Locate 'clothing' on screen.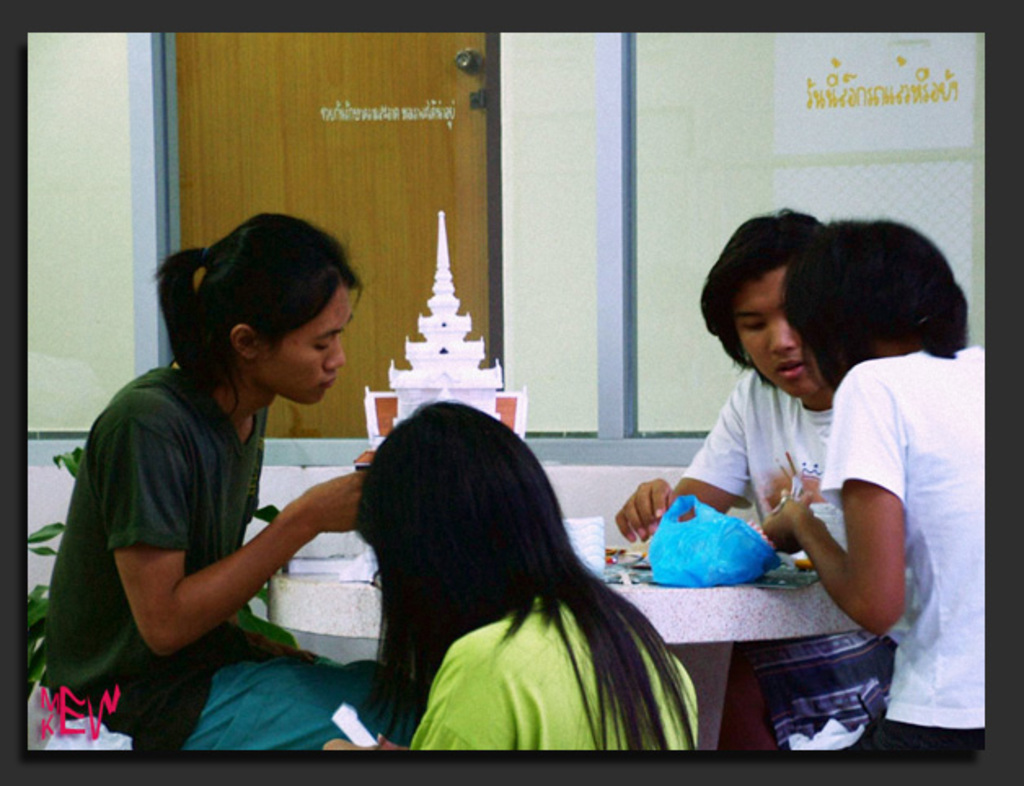
On screen at box(52, 329, 378, 732).
